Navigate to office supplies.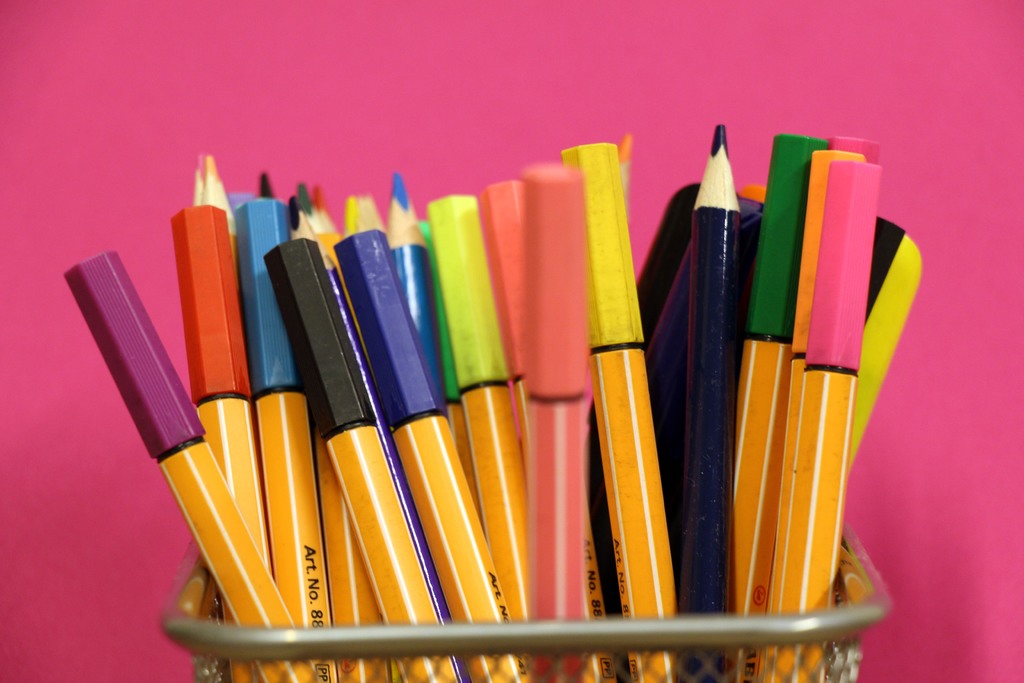
Navigation target: crop(561, 142, 676, 682).
